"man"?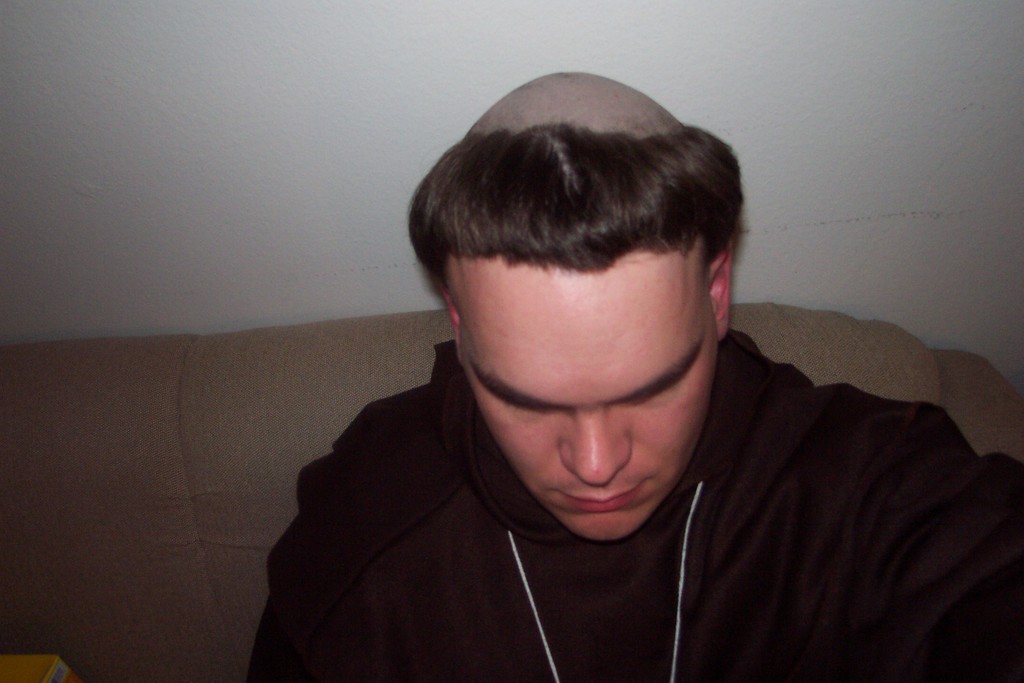
crop(248, 70, 1023, 682)
